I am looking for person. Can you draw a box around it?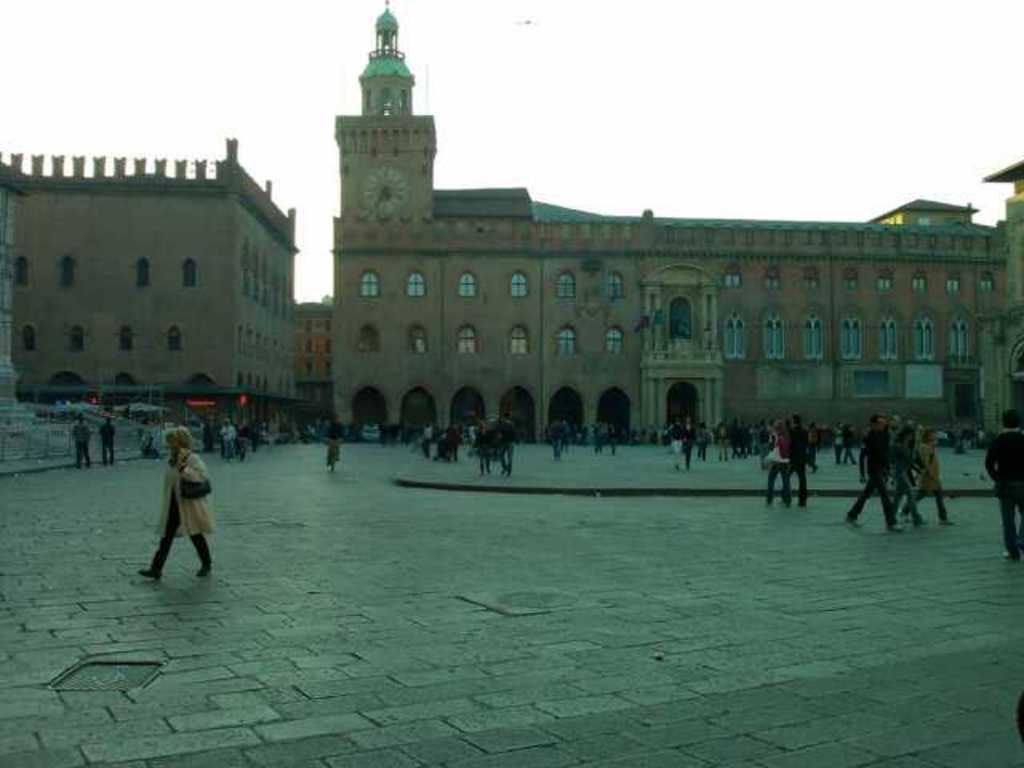
Sure, the bounding box is (left=789, top=413, right=805, bottom=510).
